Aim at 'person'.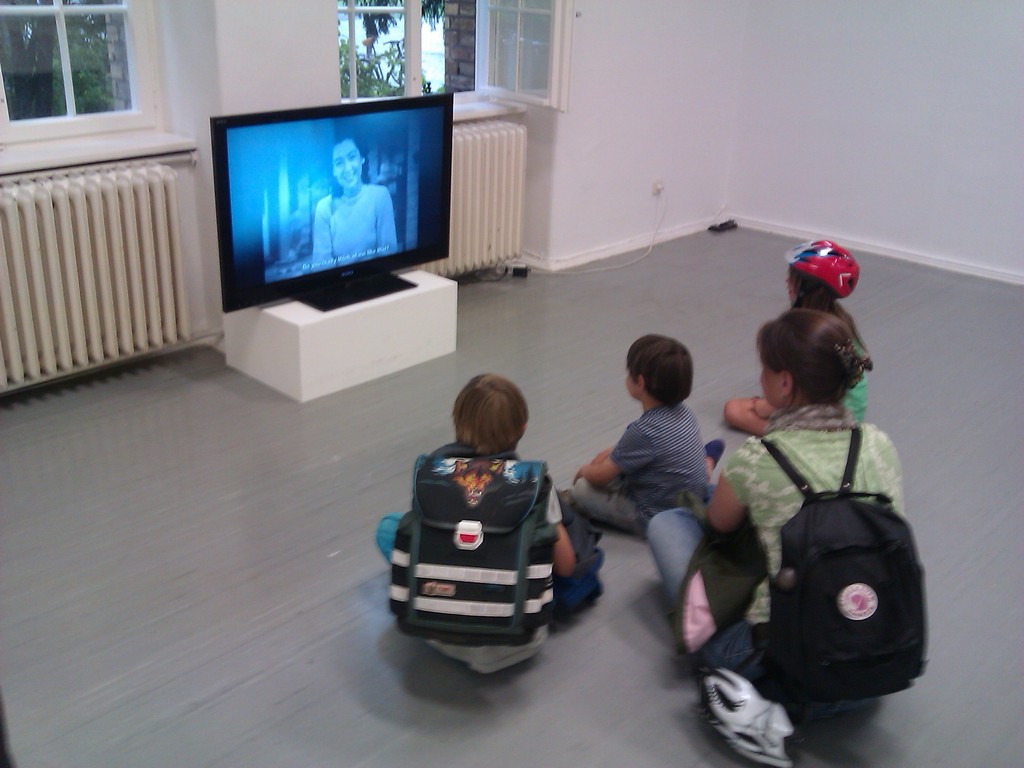
Aimed at x1=644 y1=305 x2=909 y2=741.
